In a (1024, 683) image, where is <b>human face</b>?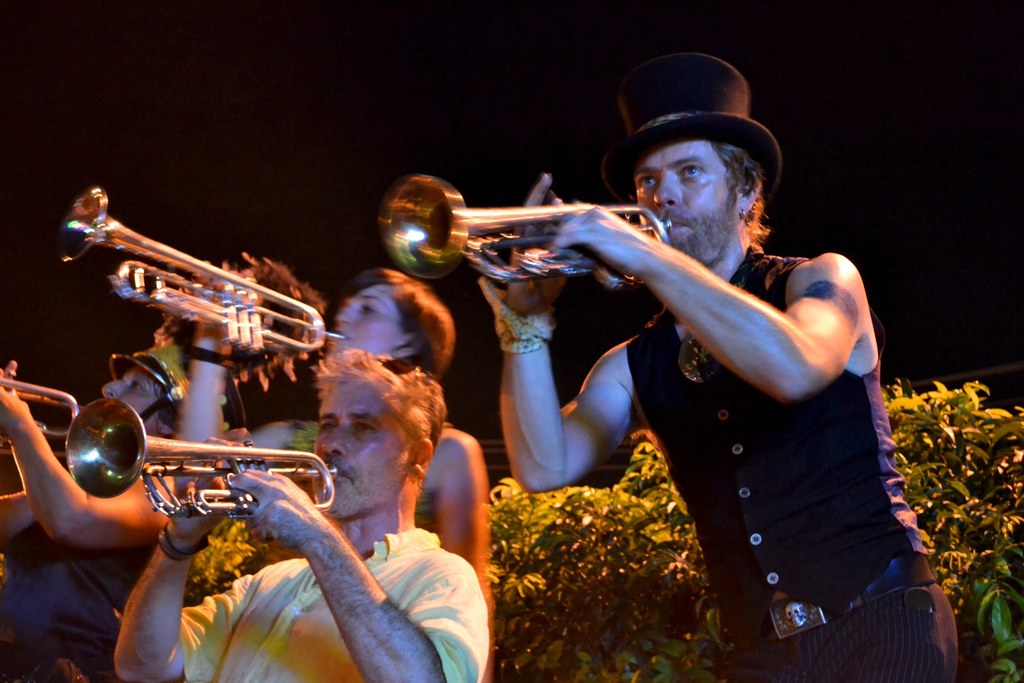
x1=327, y1=281, x2=407, y2=353.
